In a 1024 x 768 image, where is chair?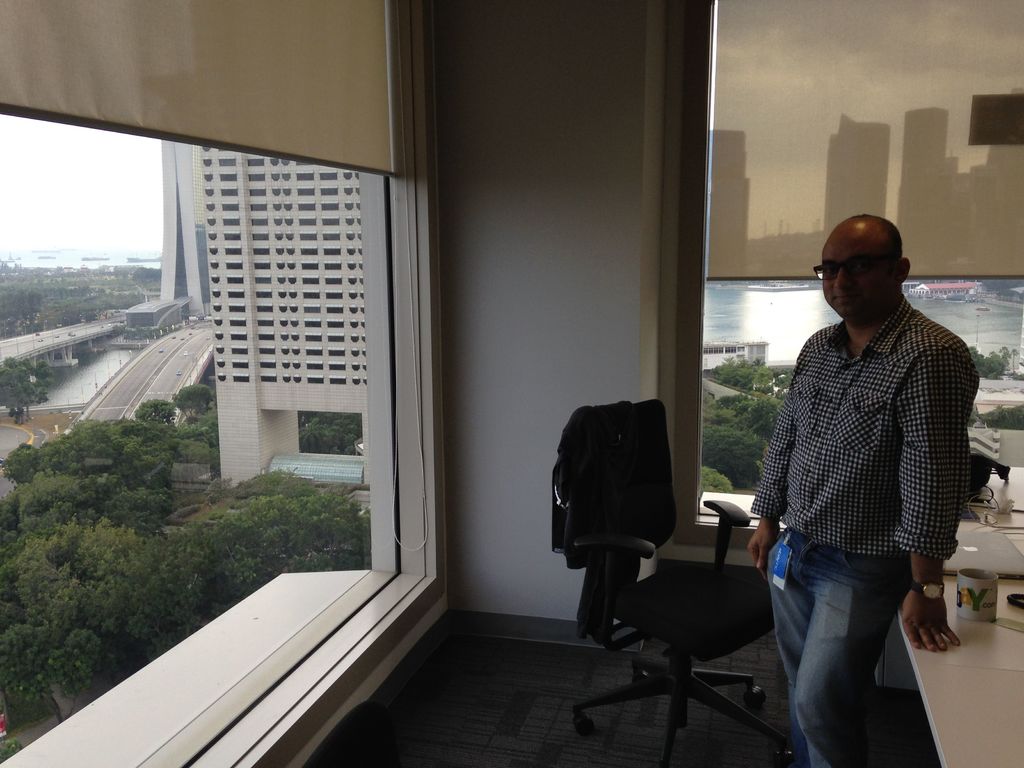
BBox(545, 399, 760, 748).
